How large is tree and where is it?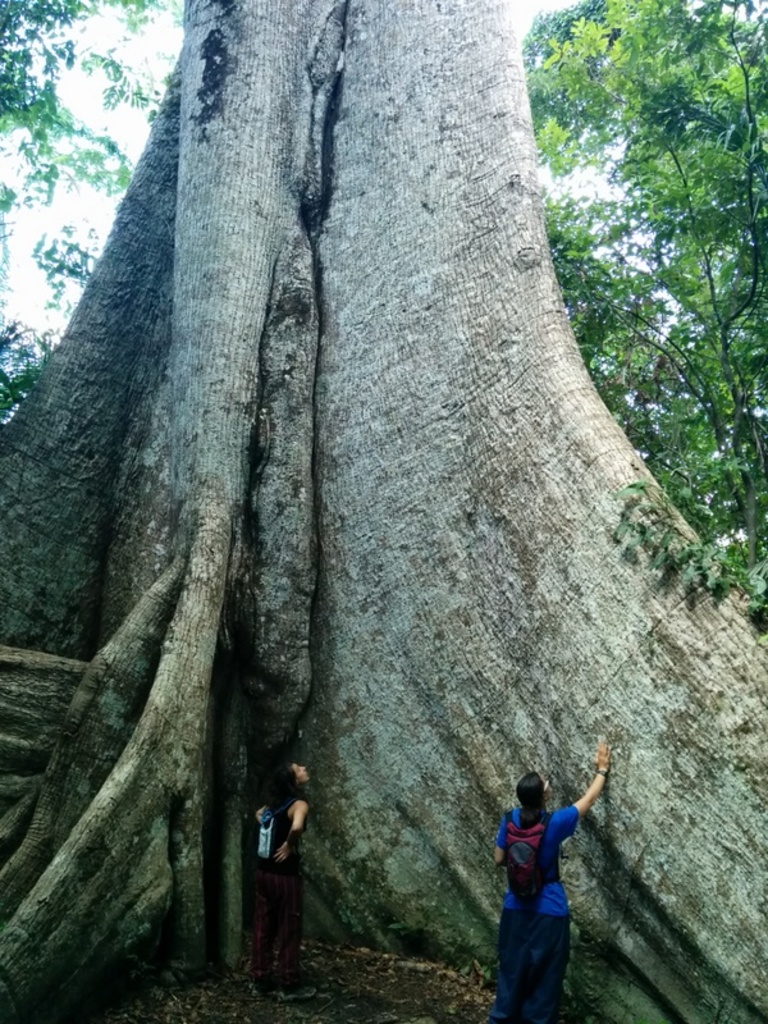
Bounding box: BBox(485, 4, 767, 649).
